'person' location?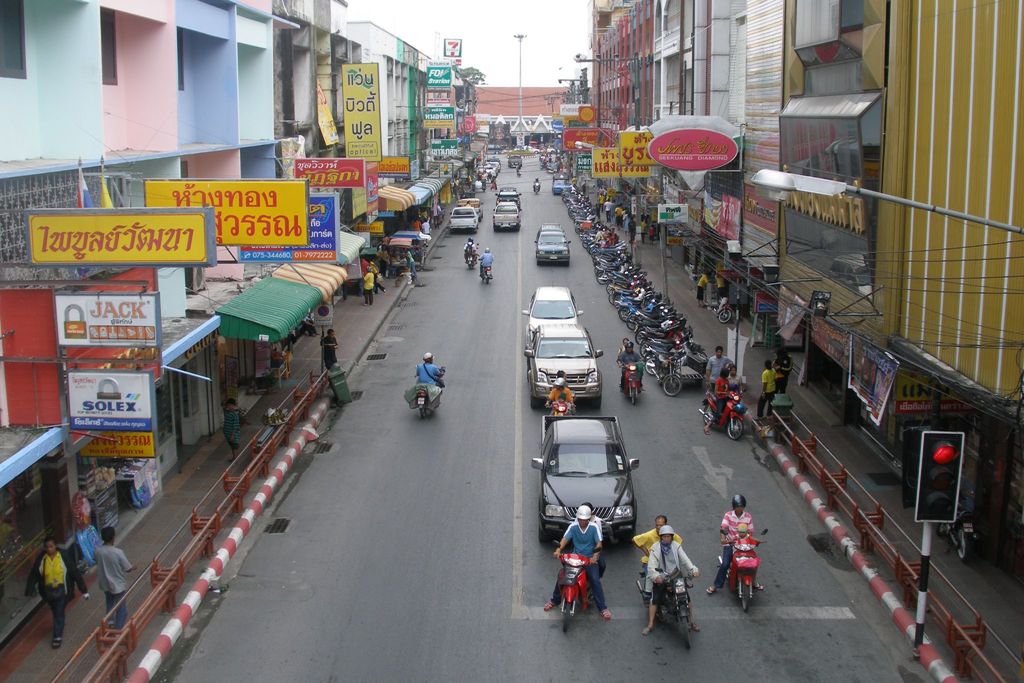
BBox(545, 377, 575, 411)
